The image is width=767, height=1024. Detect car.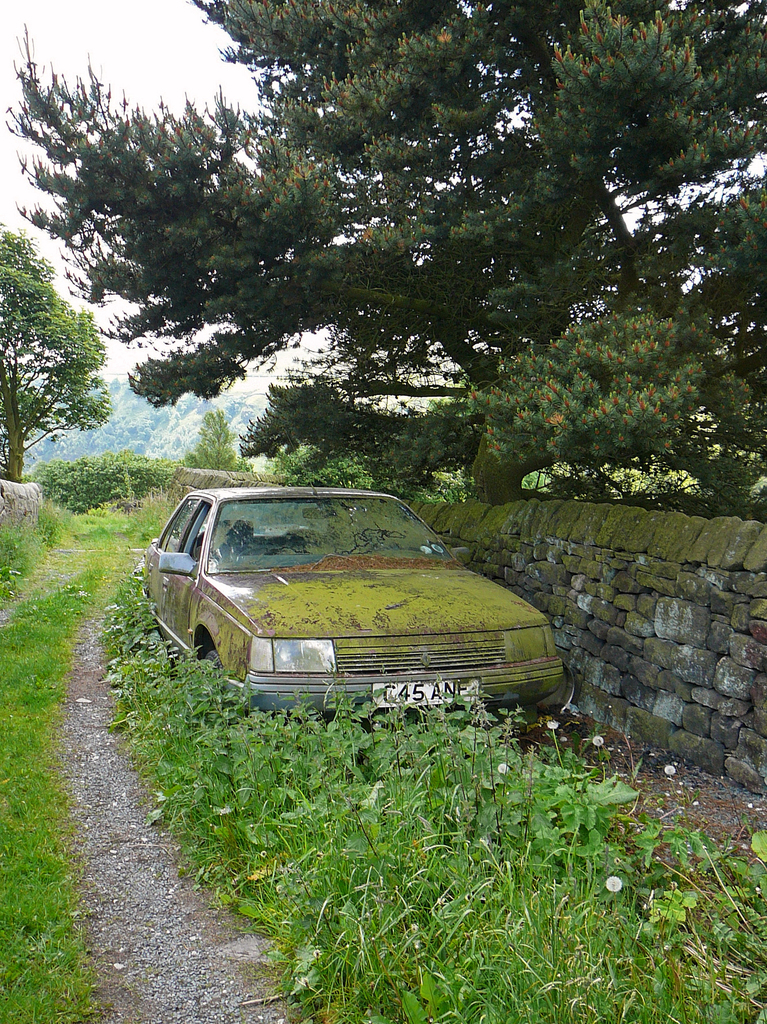
Detection: pyautogui.locateOnScreen(131, 484, 580, 717).
